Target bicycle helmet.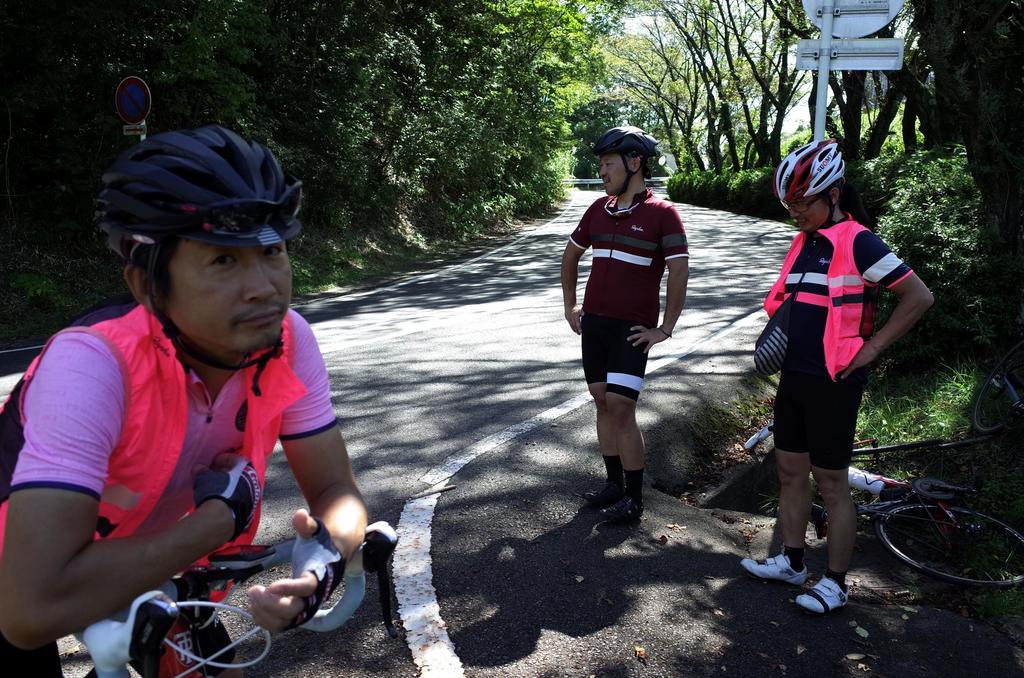
Target region: 594, 127, 657, 163.
